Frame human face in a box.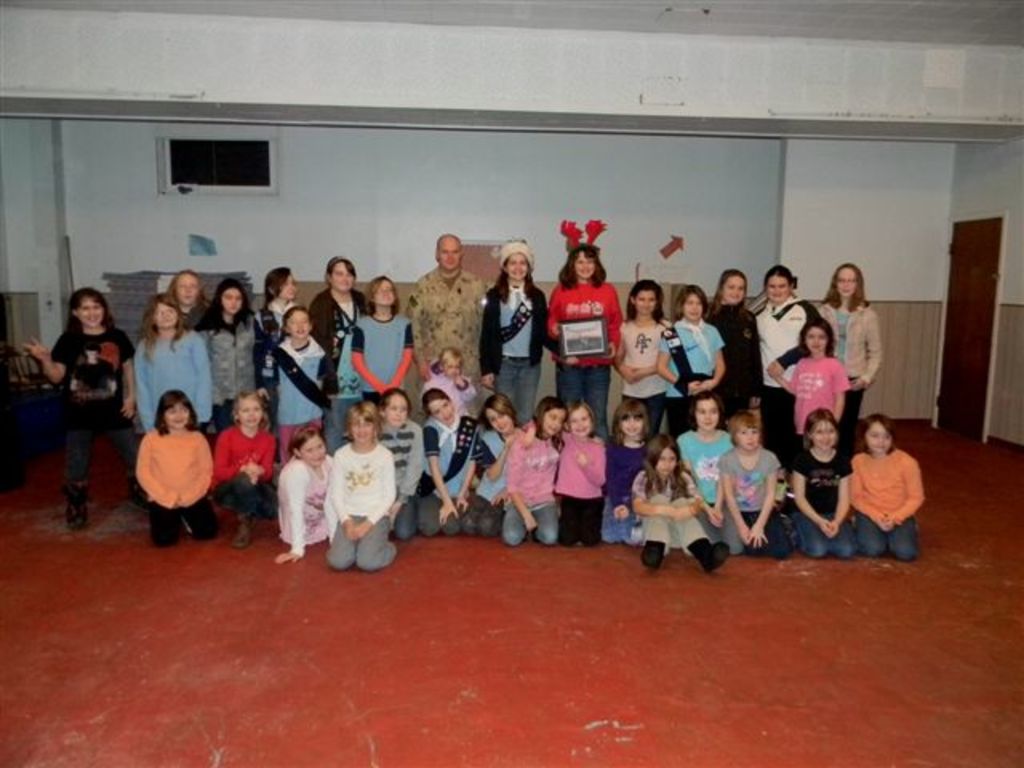
x1=722 y1=275 x2=746 y2=307.
